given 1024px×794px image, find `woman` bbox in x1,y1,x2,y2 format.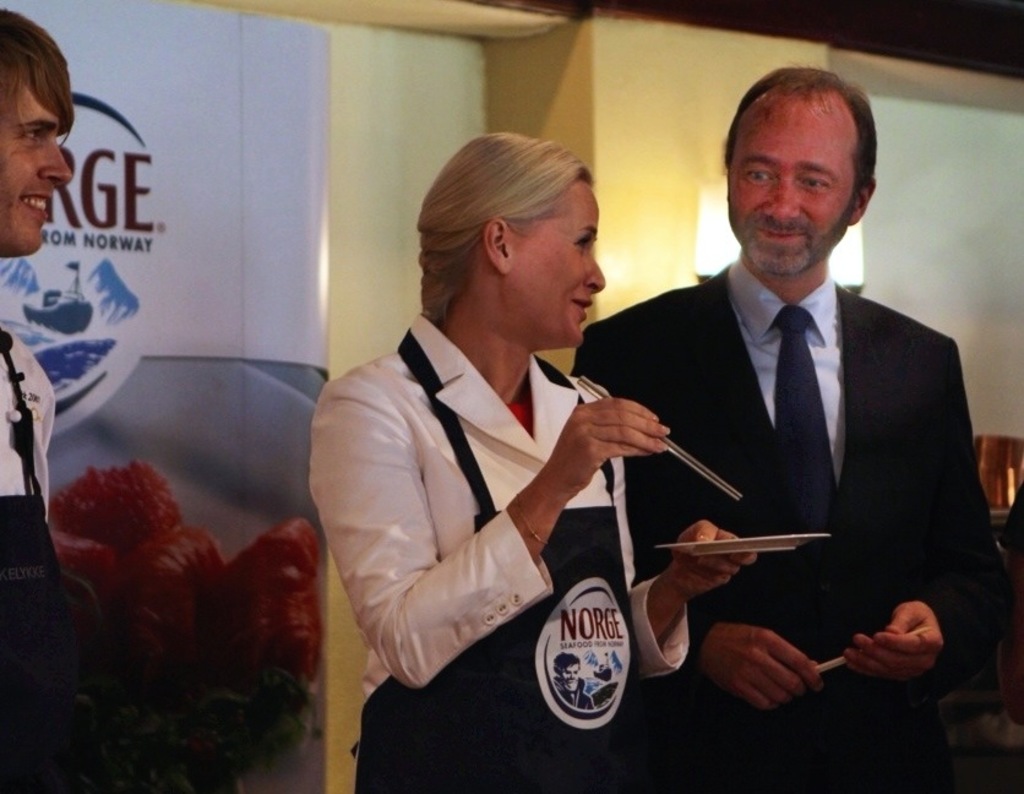
307,129,759,792.
